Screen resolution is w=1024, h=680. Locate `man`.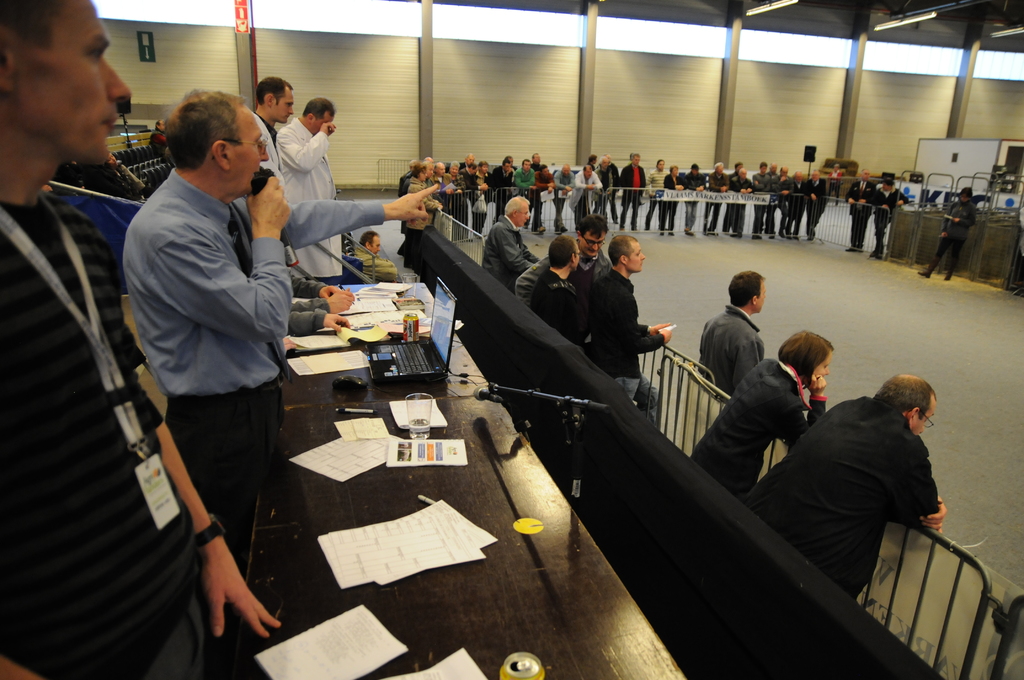
534 168 557 237.
